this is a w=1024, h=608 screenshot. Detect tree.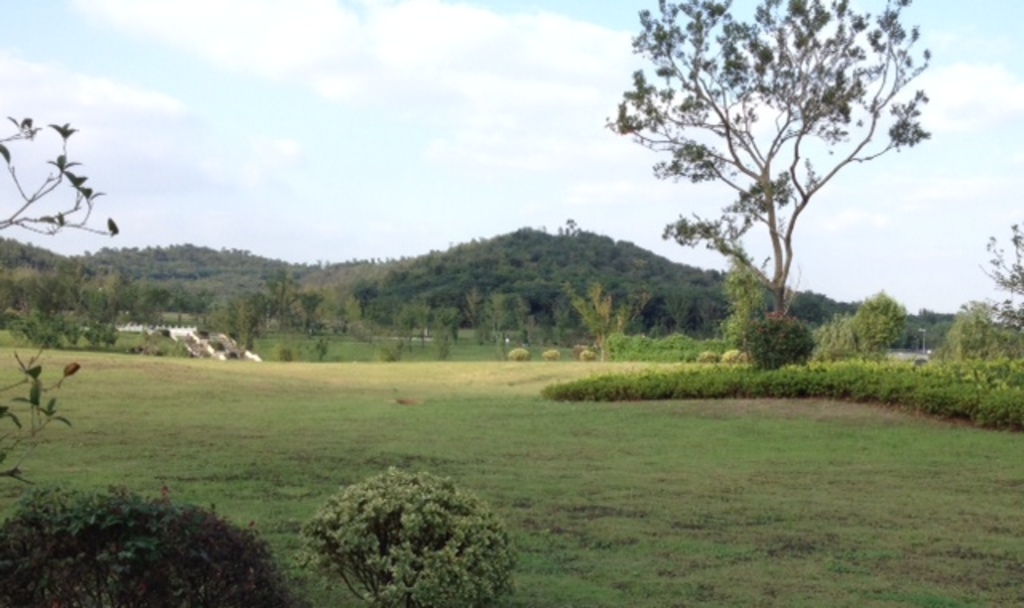
Rect(622, 11, 928, 366).
